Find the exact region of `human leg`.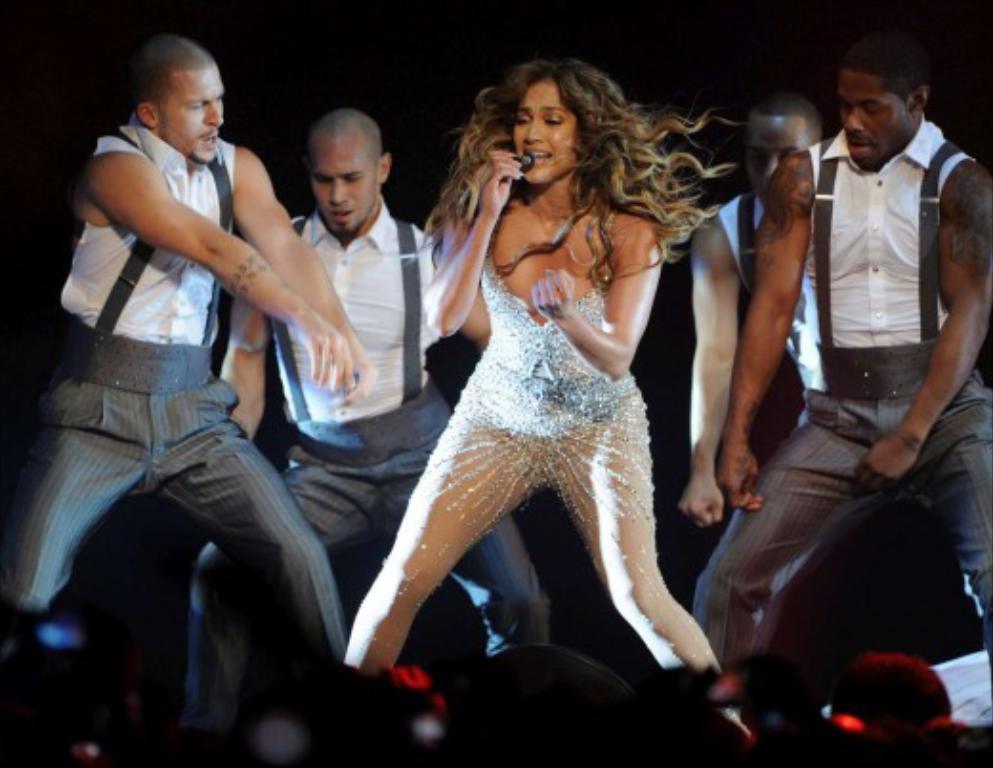
Exact region: (0,334,155,659).
